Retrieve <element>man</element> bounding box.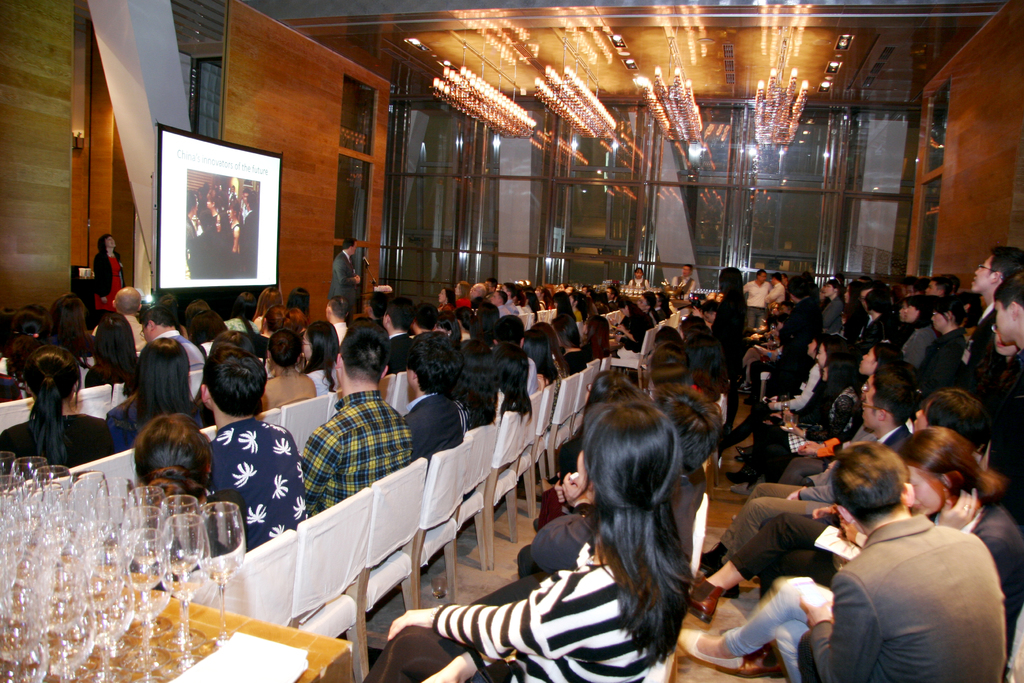
Bounding box: [414, 299, 439, 335].
